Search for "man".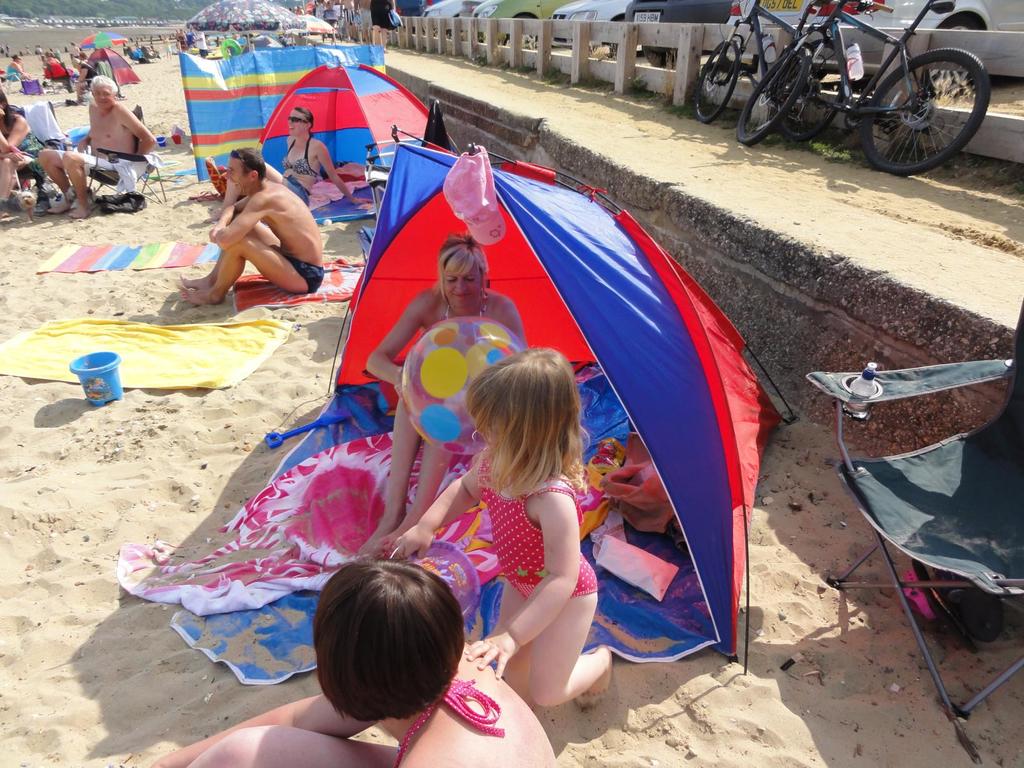
Found at [33, 70, 163, 220].
